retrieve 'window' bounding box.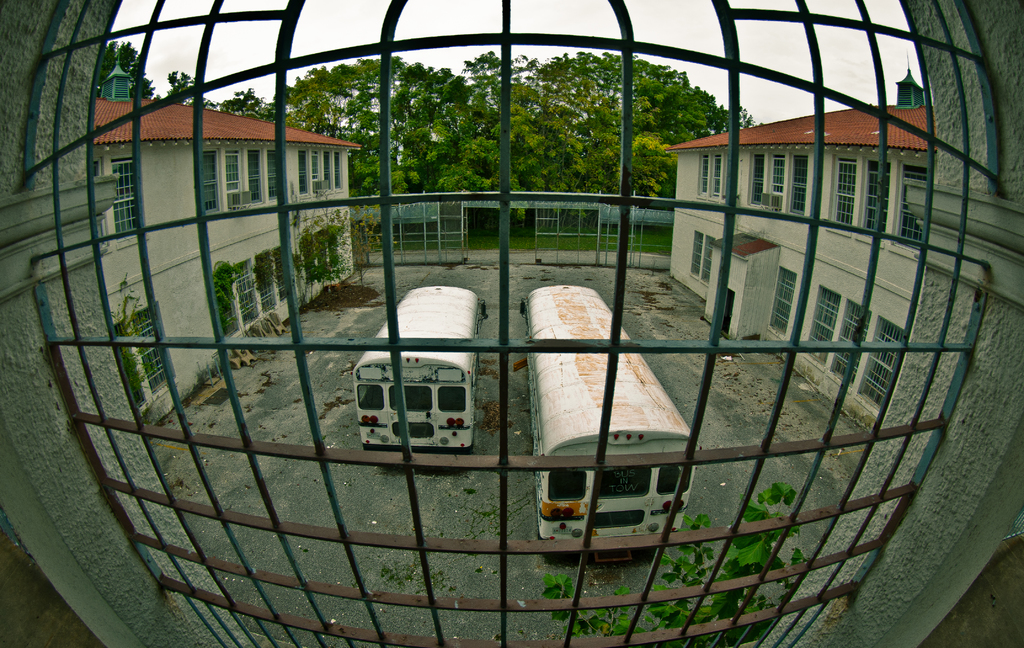
Bounding box: <bbox>743, 148, 811, 213</bbox>.
